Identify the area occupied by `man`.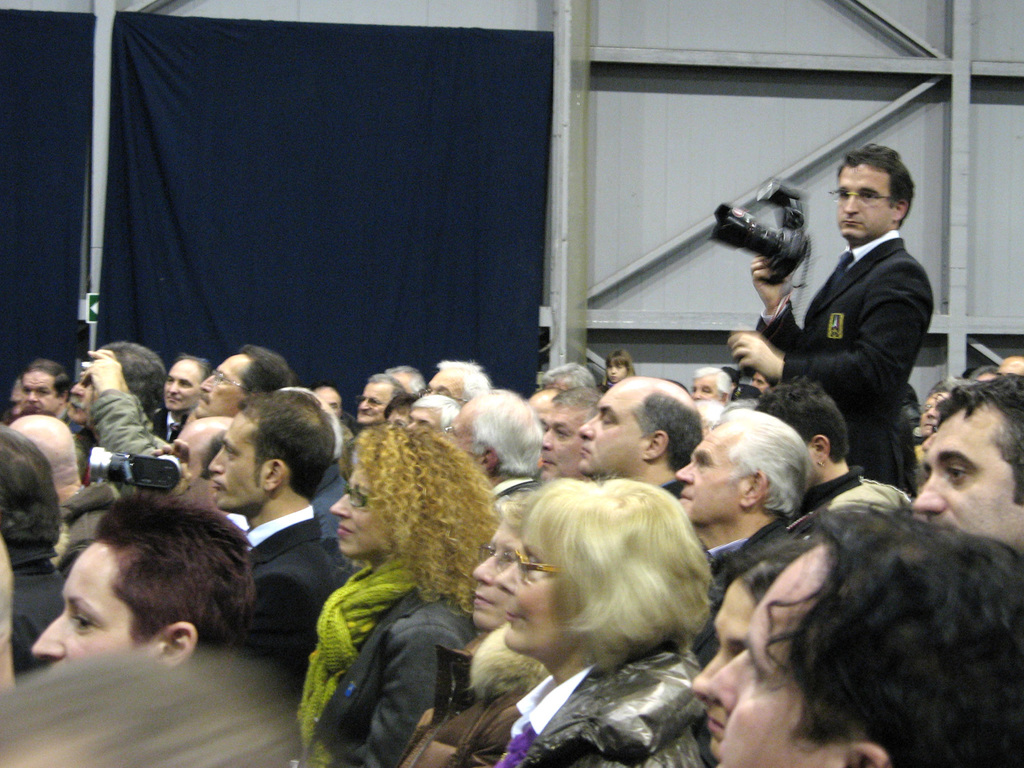
Area: BBox(922, 384, 952, 433).
